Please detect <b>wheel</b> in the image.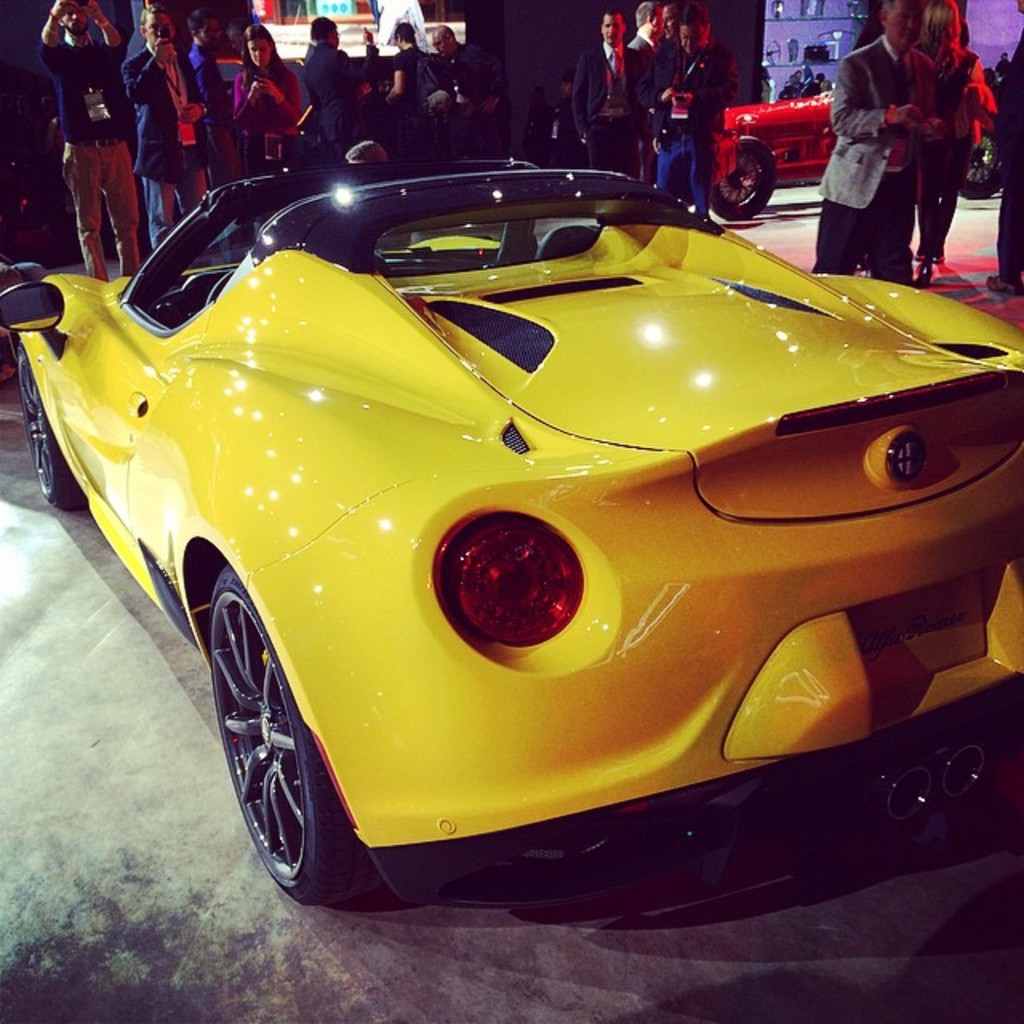
[14,342,85,506].
